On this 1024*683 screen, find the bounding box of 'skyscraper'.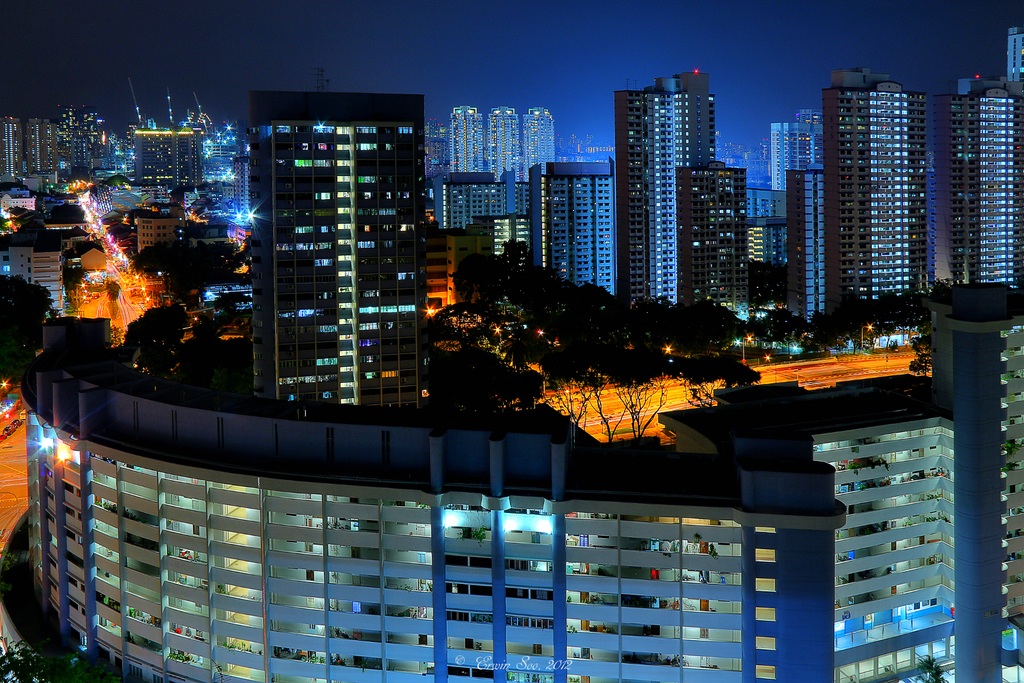
Bounding box: 532 154 618 300.
